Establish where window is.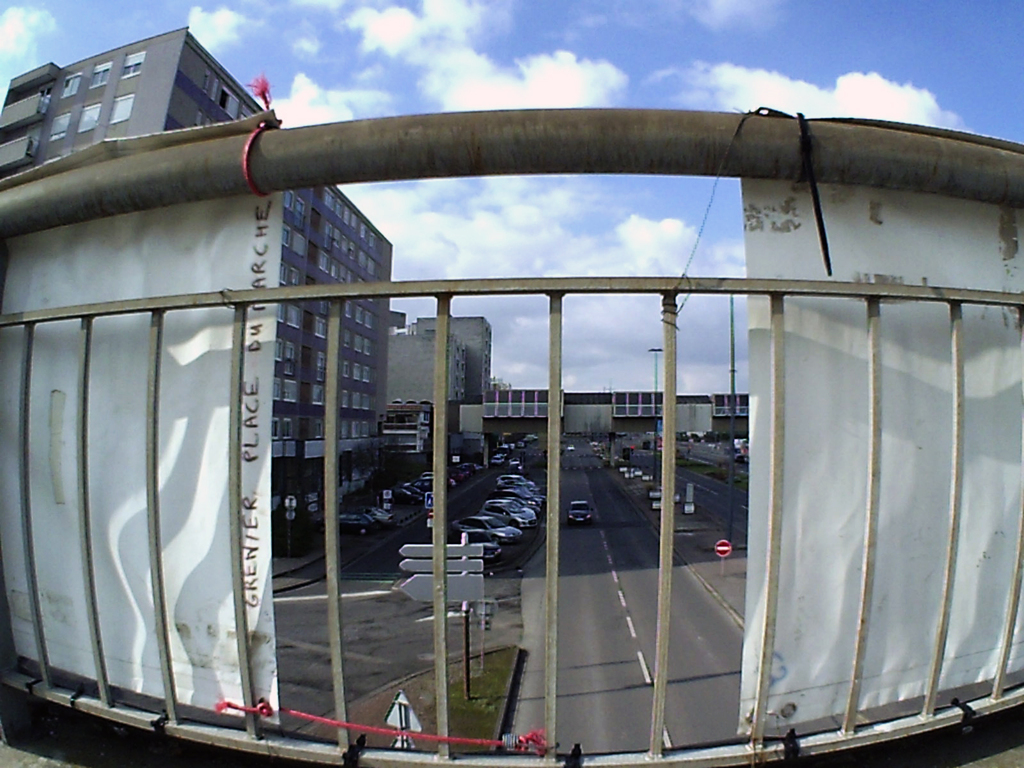
Established at (x1=282, y1=188, x2=294, y2=212).
